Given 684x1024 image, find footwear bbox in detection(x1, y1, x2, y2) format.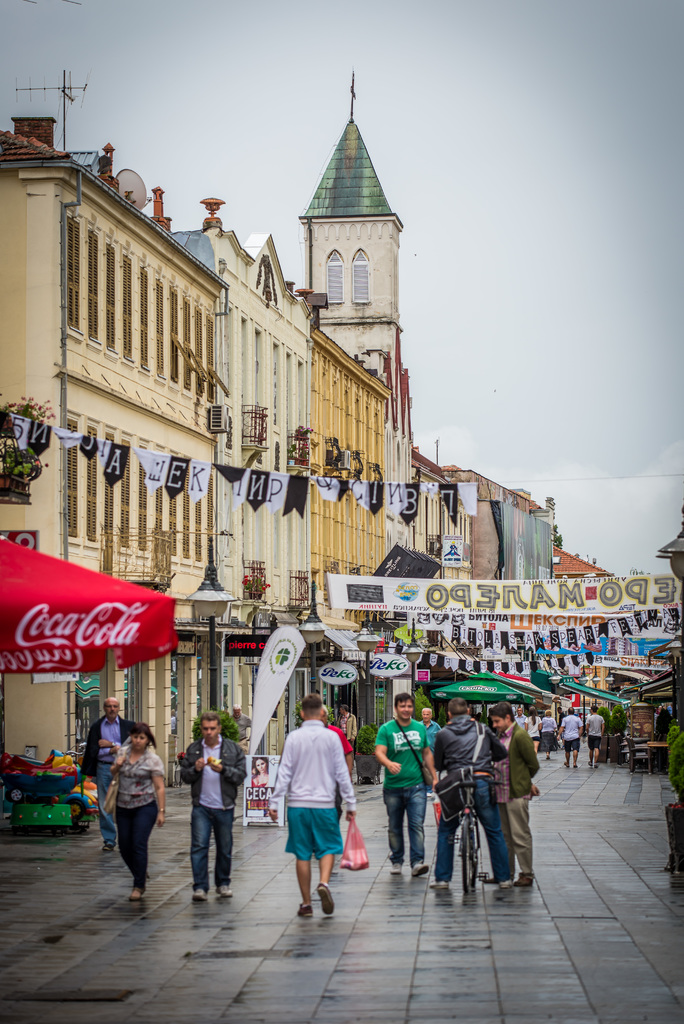
detection(131, 886, 147, 904).
